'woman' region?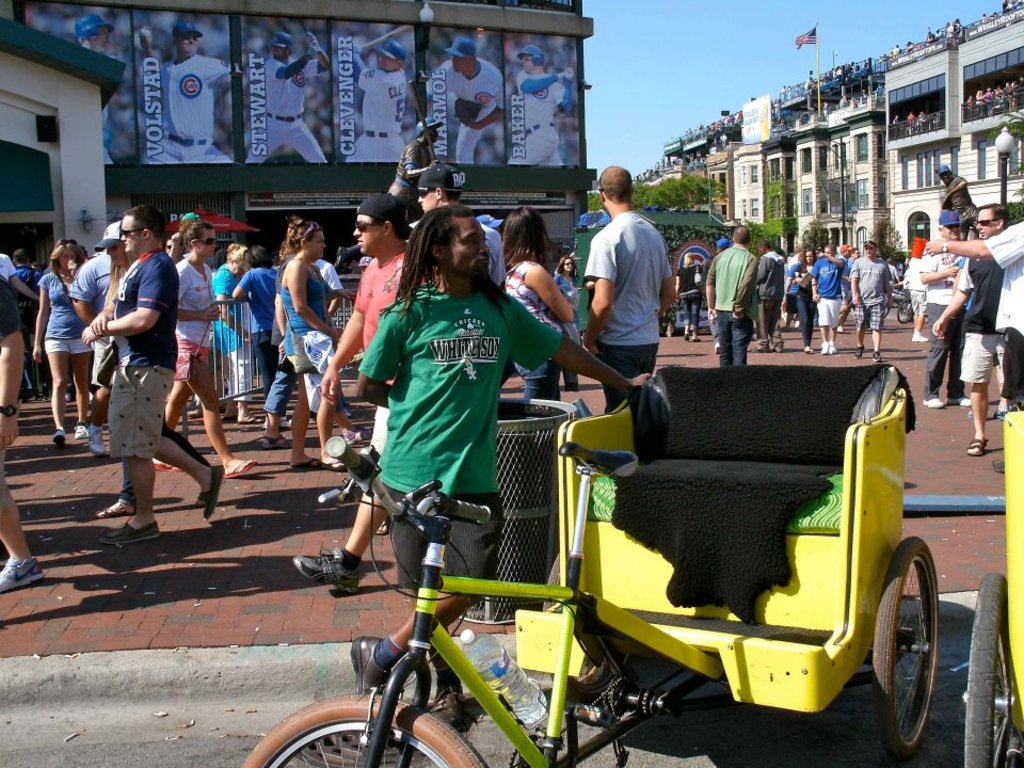
791, 245, 817, 352
